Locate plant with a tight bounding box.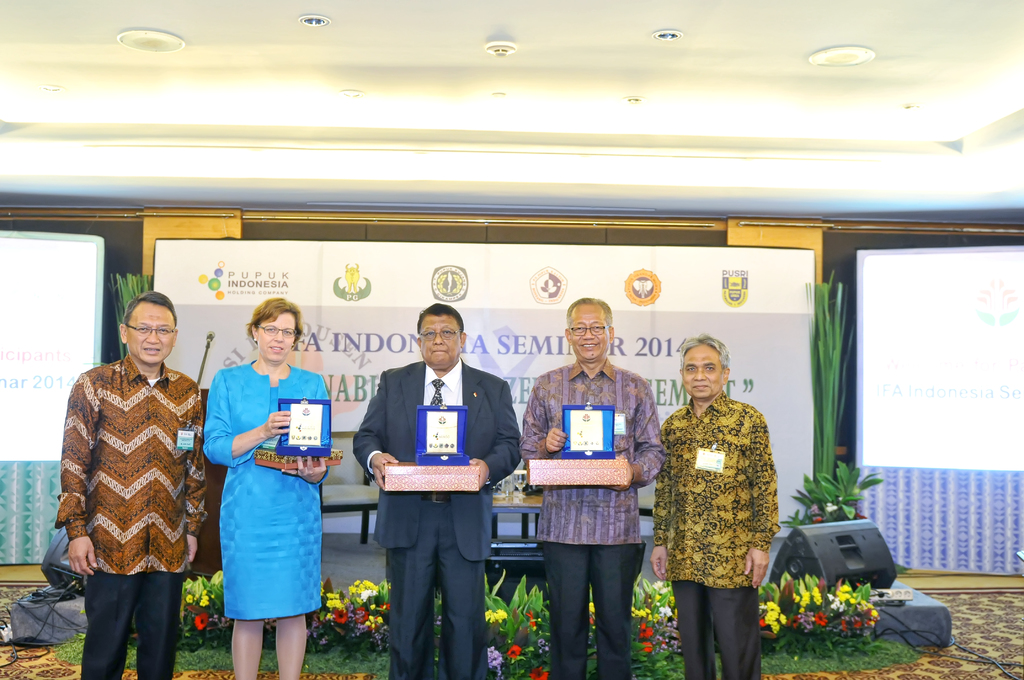
307:581:392:656.
